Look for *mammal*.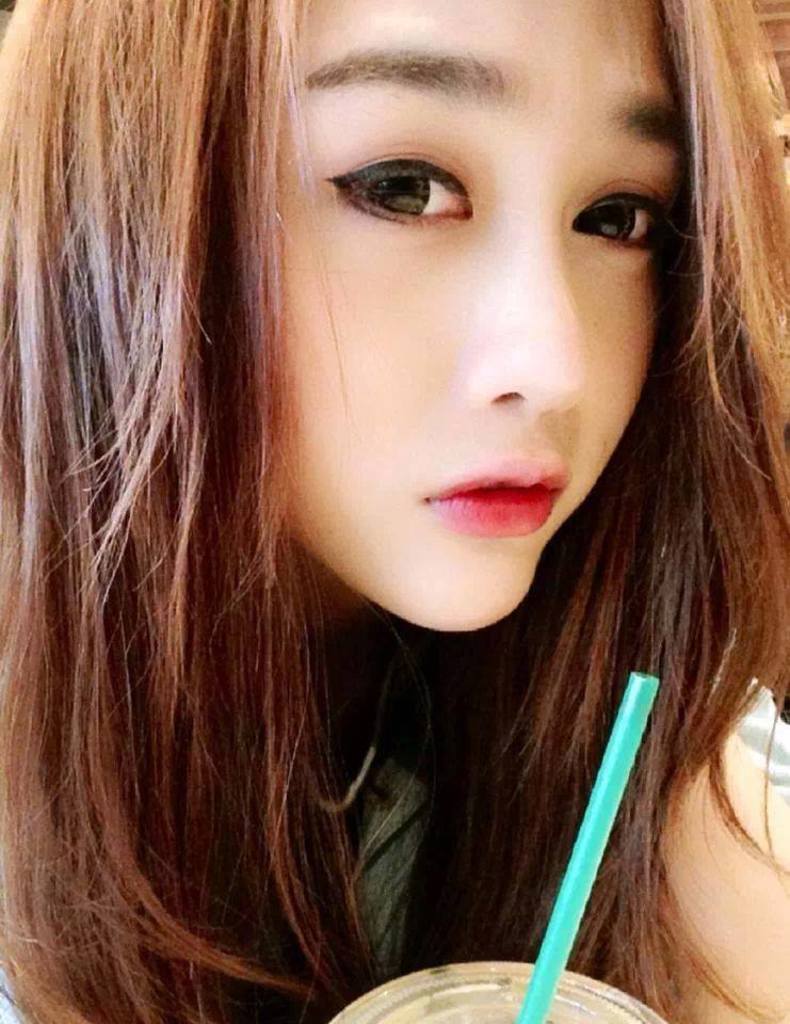
Found: 30 0 787 970.
